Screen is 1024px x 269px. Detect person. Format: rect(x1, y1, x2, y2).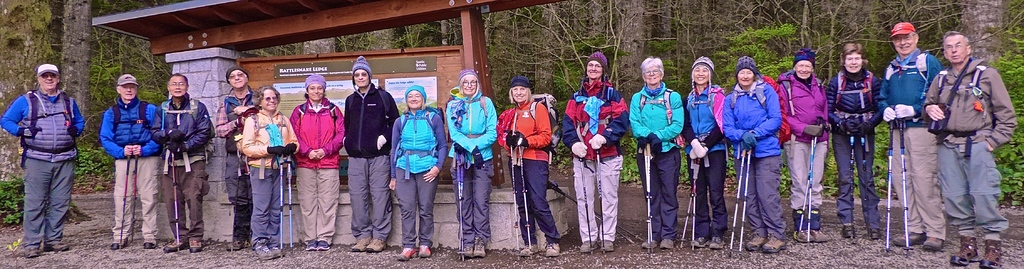
rect(922, 30, 1017, 266).
